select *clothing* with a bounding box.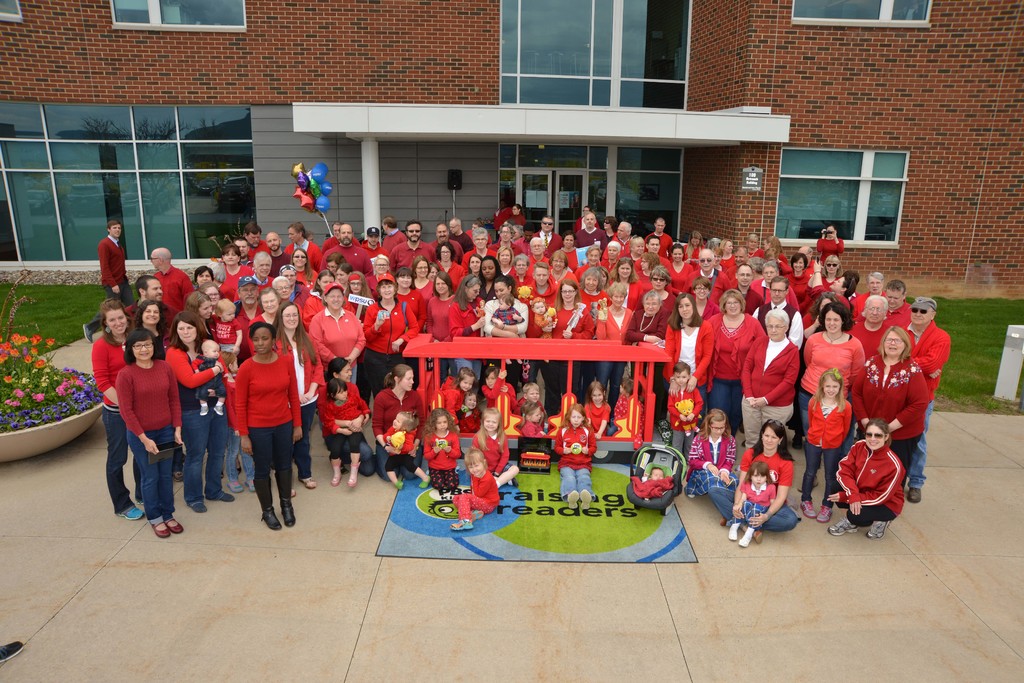
(154,261,196,331).
